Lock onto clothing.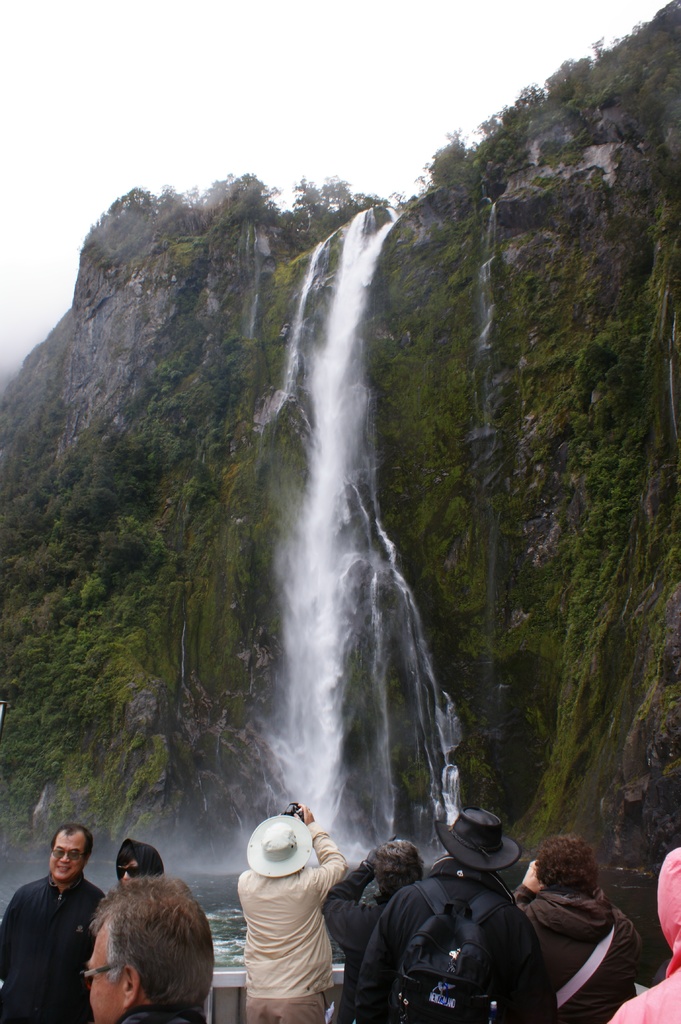
Locked: (left=323, top=876, right=389, bottom=967).
